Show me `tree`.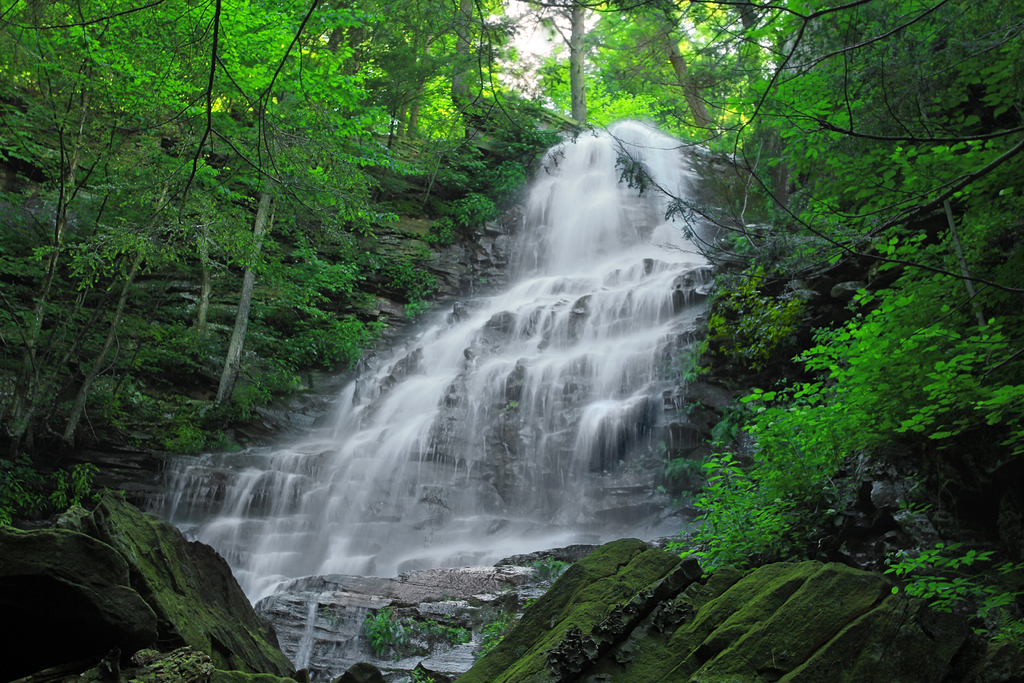
`tree` is here: <bbox>620, 0, 1023, 375</bbox>.
